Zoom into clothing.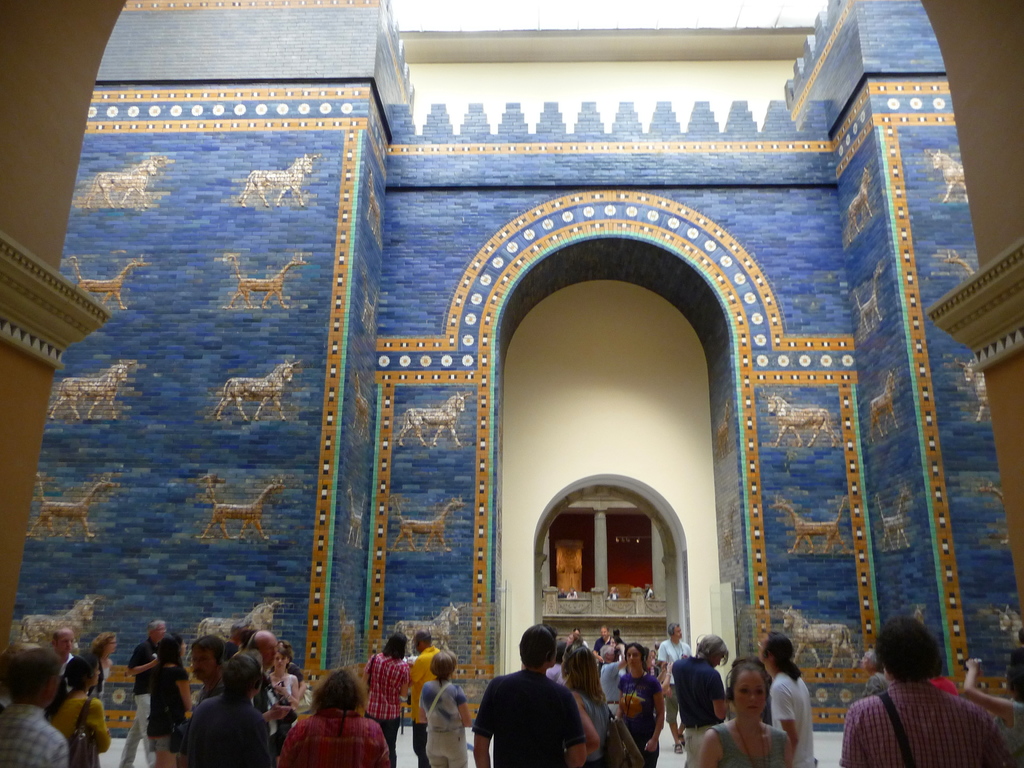
Zoom target: x1=676, y1=651, x2=739, y2=767.
